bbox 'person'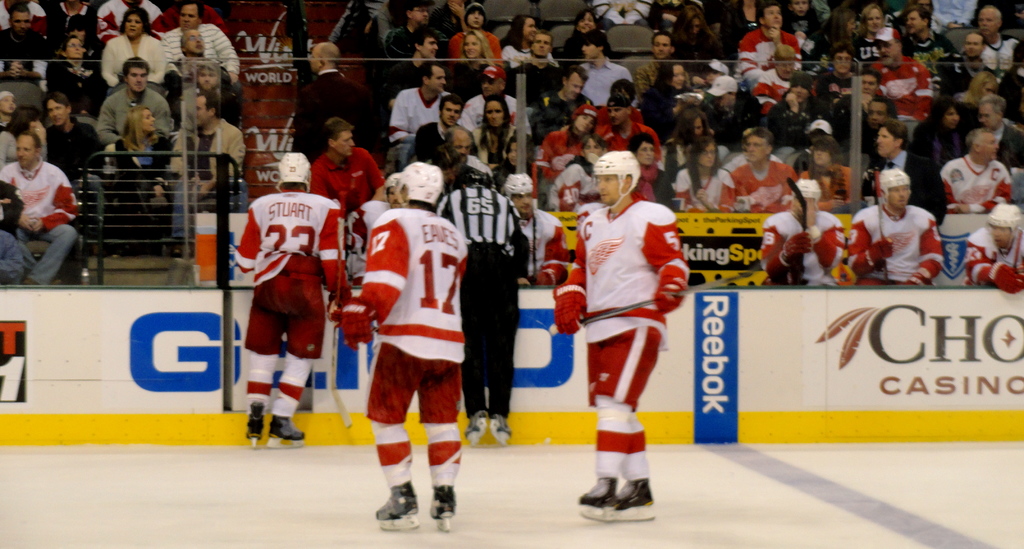
x1=45 y1=0 x2=100 y2=44
